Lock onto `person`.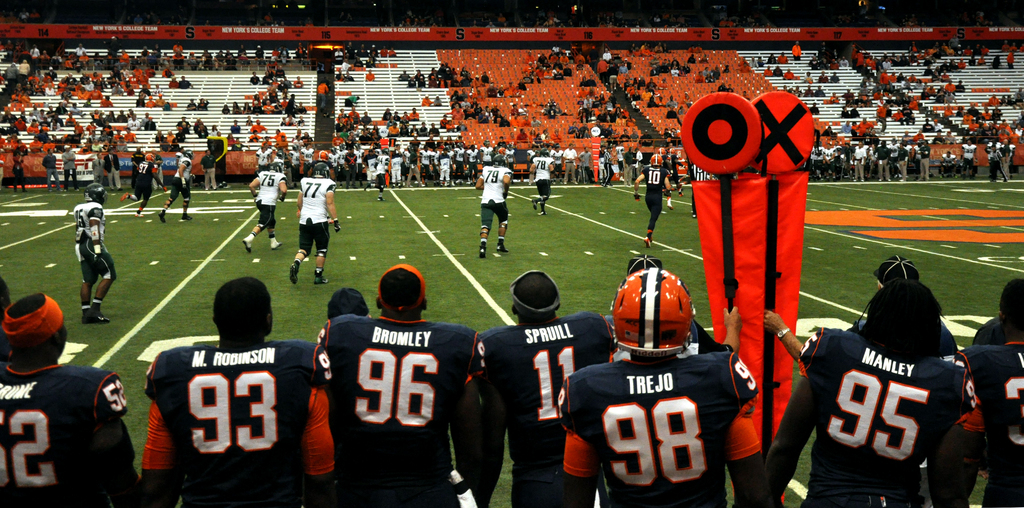
Locked: 482, 161, 513, 253.
